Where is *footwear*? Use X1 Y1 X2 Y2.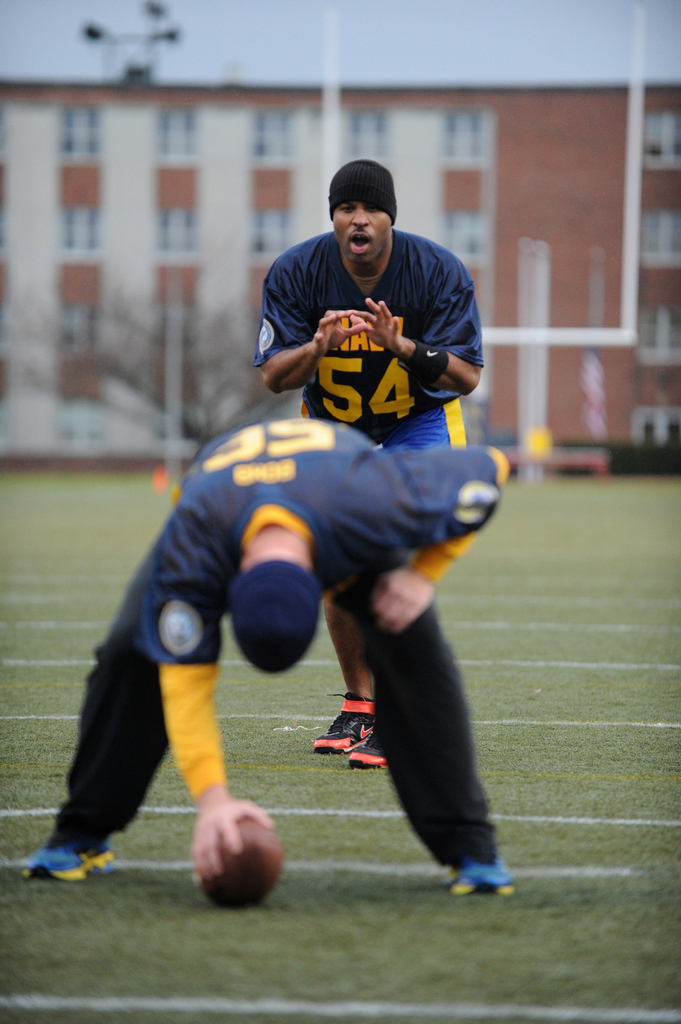
348 702 400 770.
